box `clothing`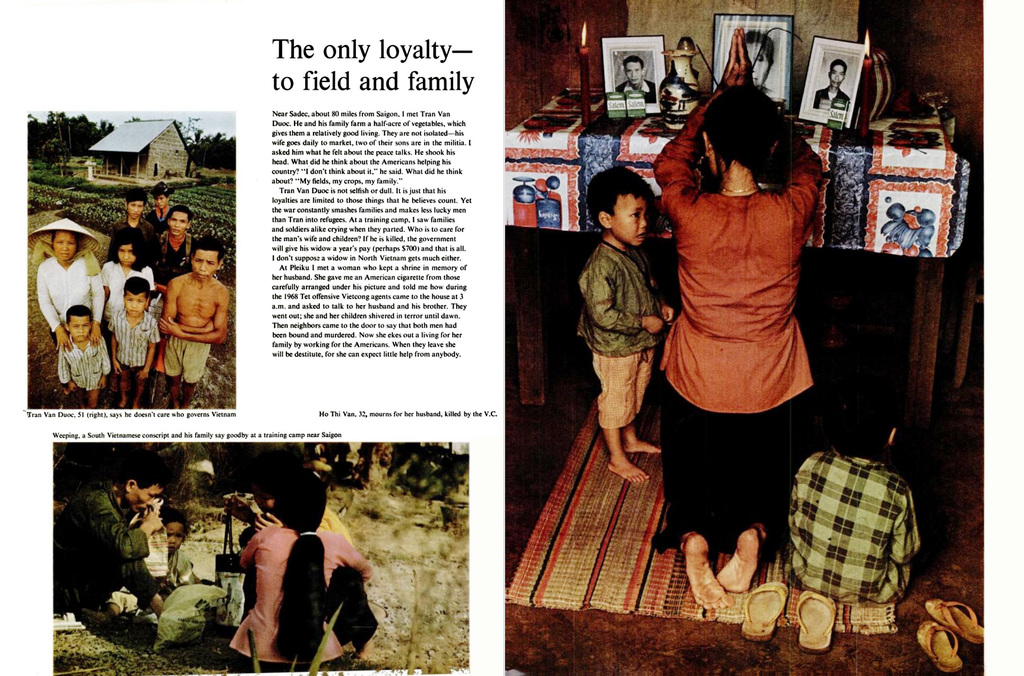
crop(230, 516, 374, 666)
